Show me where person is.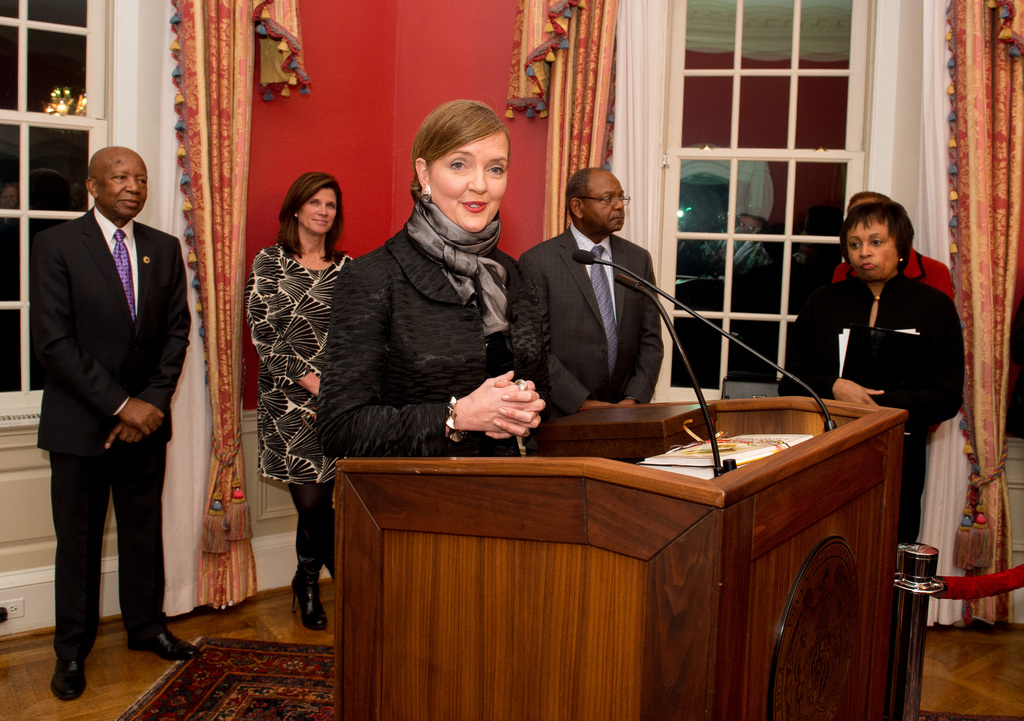
person is at (left=514, top=162, right=661, bottom=409).
